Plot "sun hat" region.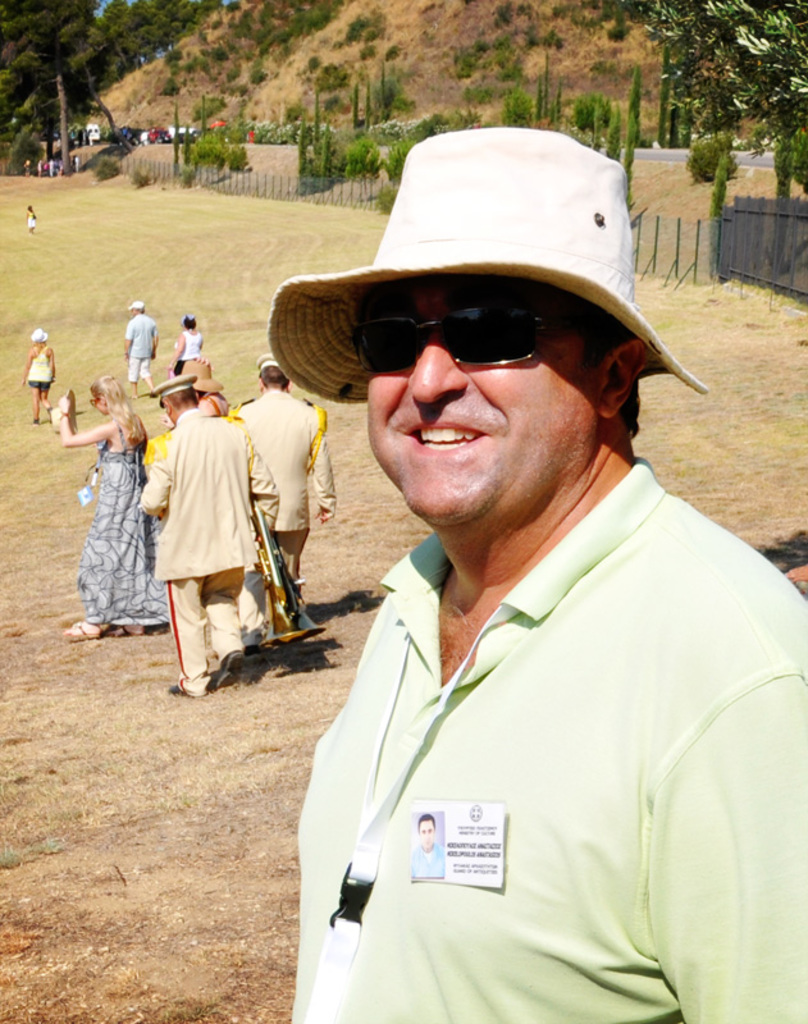
Plotted at bbox(124, 297, 146, 314).
